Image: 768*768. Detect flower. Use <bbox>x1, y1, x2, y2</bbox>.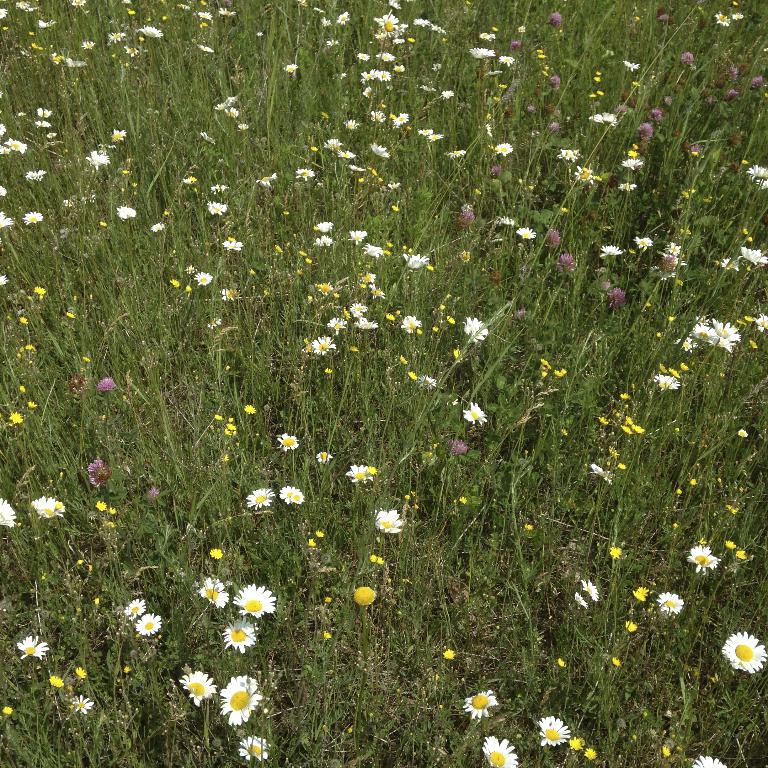
<bbox>53, 51, 61, 62</bbox>.
